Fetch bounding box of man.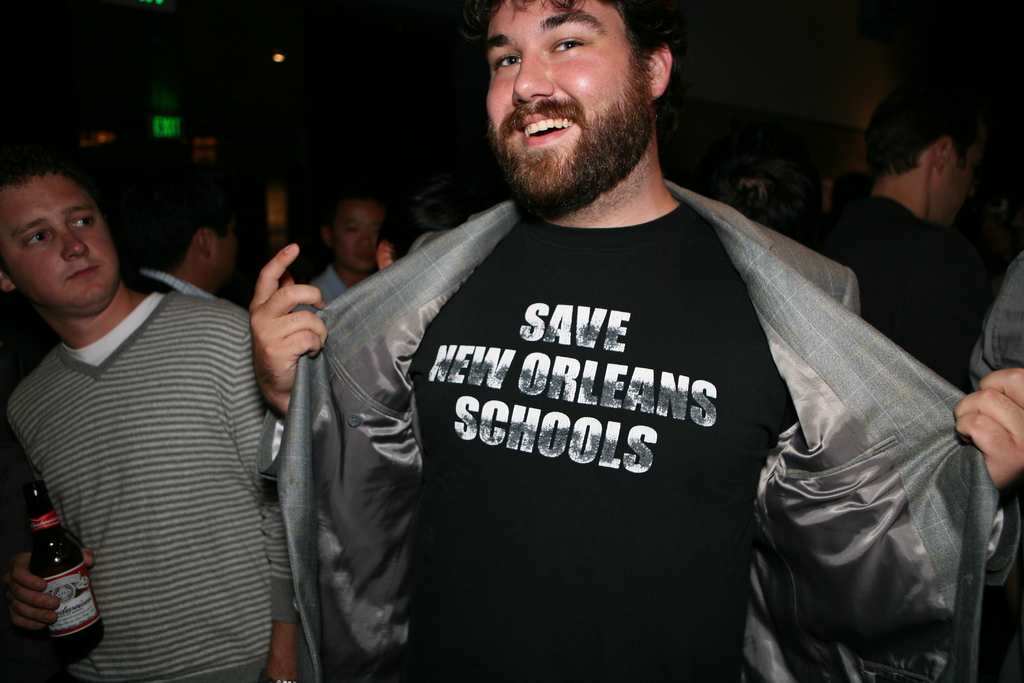
Bbox: bbox(815, 76, 1007, 395).
